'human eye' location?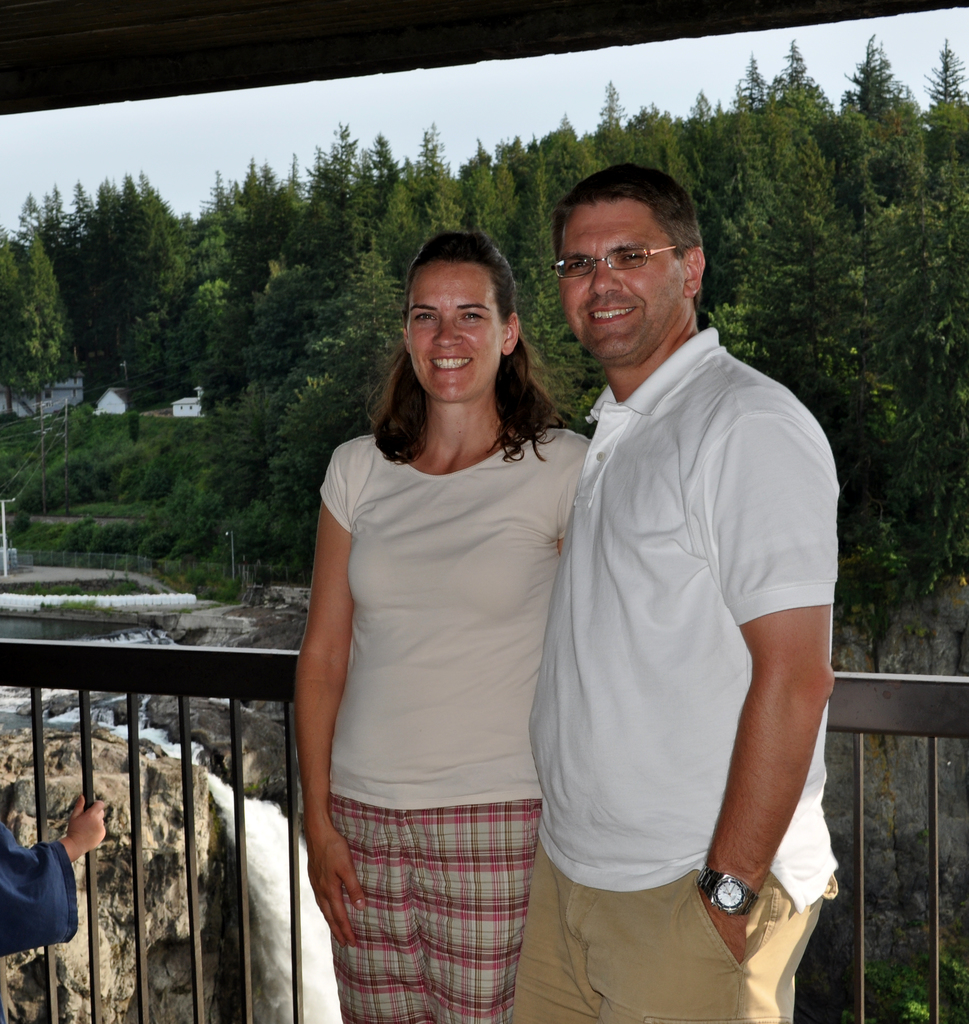
detection(413, 305, 440, 326)
